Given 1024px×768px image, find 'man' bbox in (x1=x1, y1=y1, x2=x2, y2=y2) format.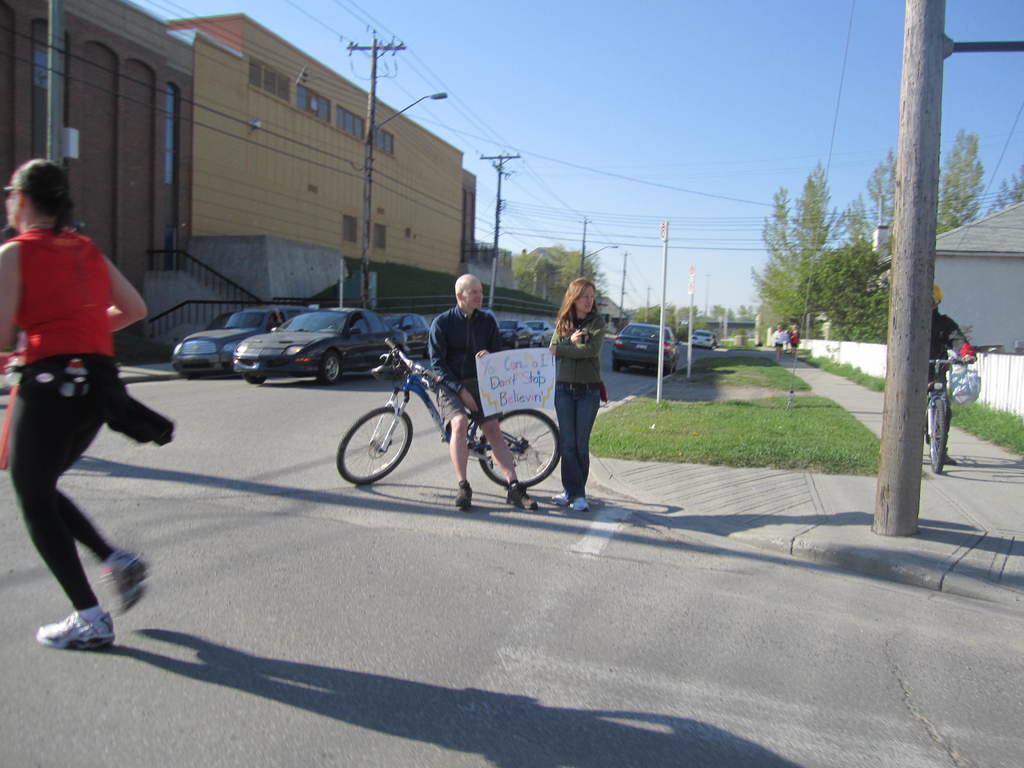
(x1=789, y1=323, x2=801, y2=361).
